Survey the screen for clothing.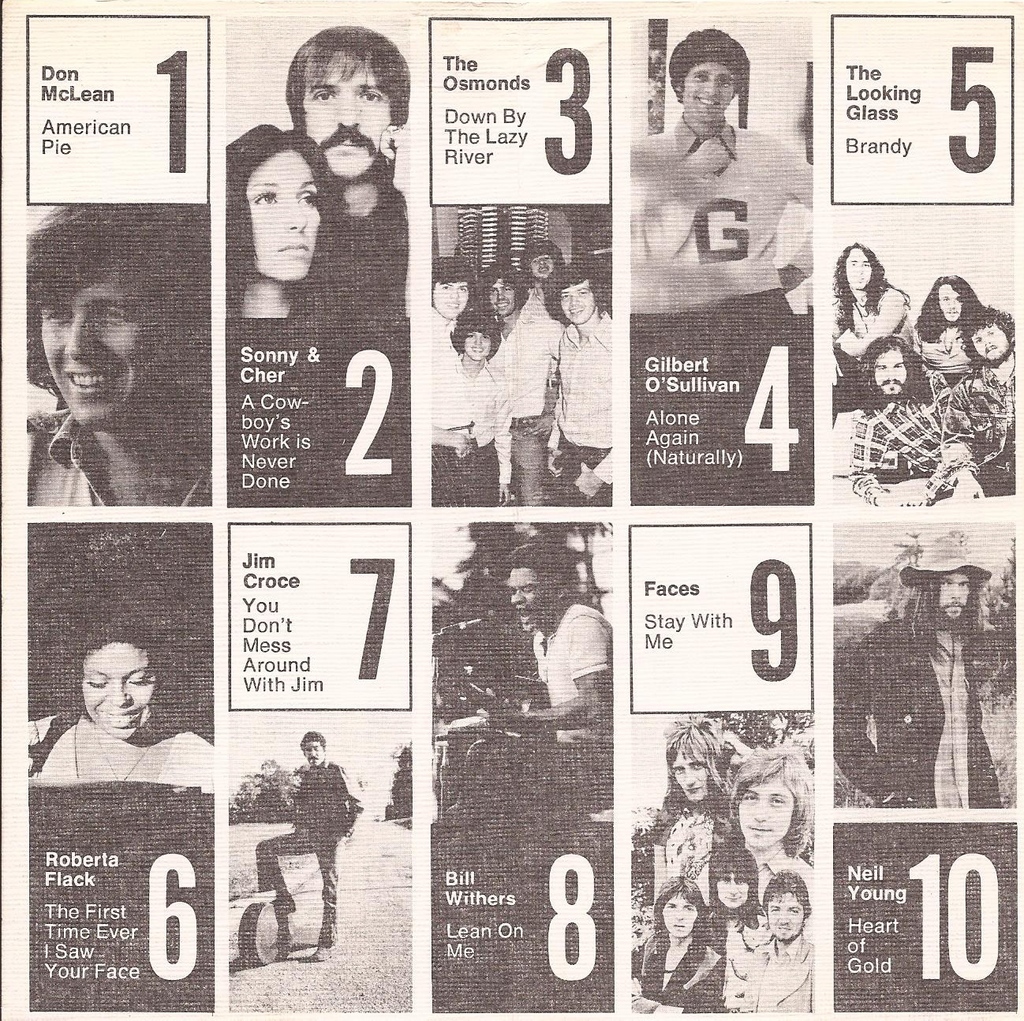
Survey found: <box>828,281,921,426</box>.
